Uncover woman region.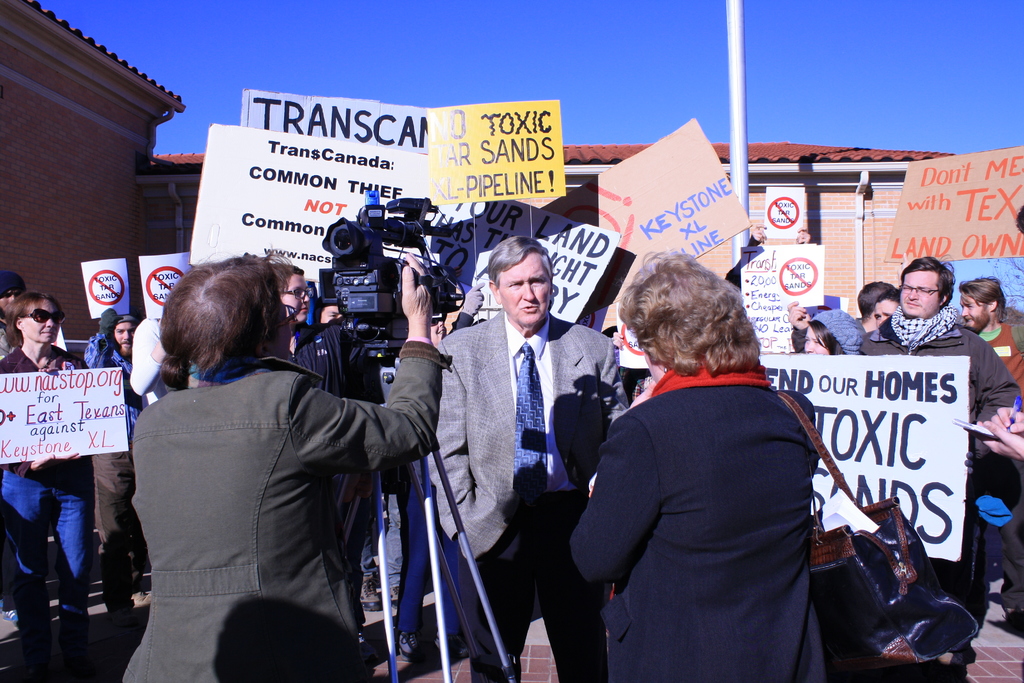
Uncovered: (x1=586, y1=252, x2=842, y2=680).
